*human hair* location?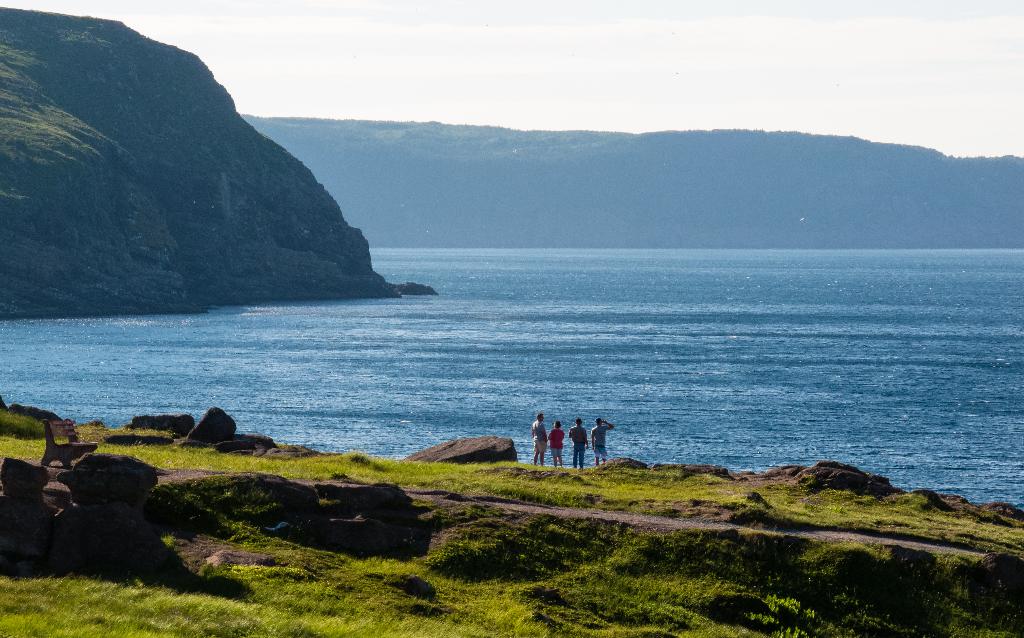
(573, 416, 583, 428)
